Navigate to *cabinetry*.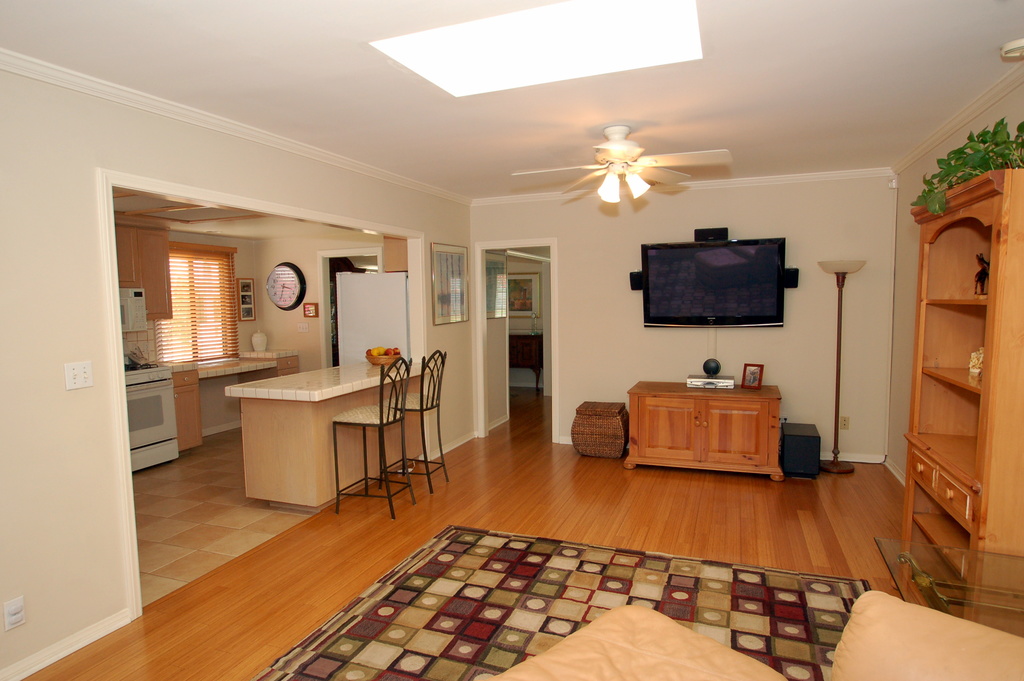
Navigation target: <region>910, 162, 1023, 636</region>.
